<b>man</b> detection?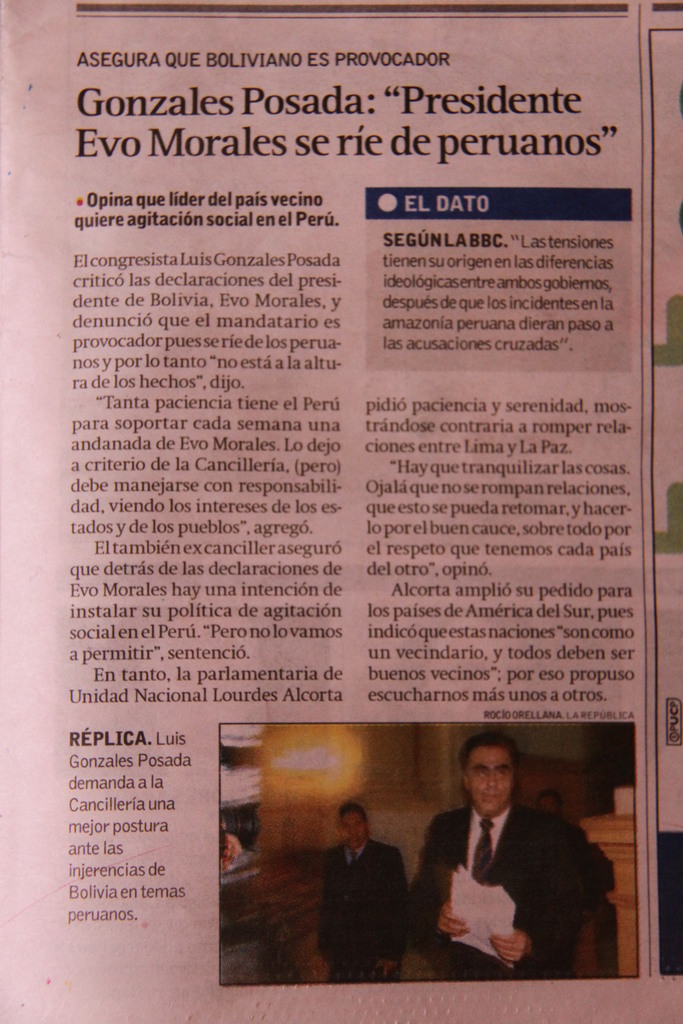
bbox(318, 801, 411, 981)
